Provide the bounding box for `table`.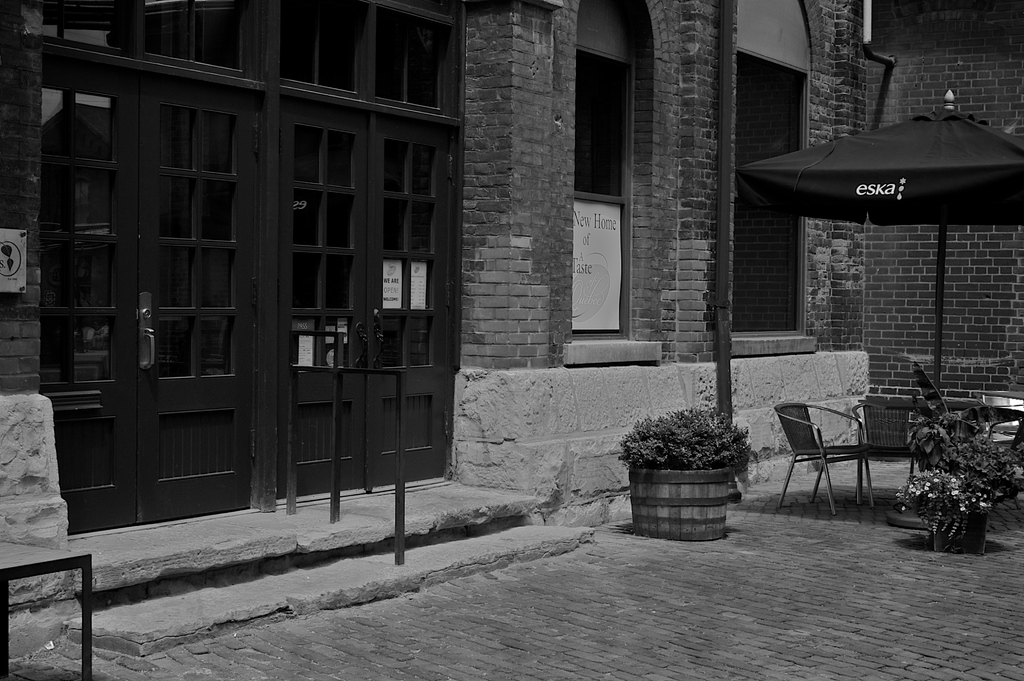
x1=978, y1=388, x2=1023, y2=435.
